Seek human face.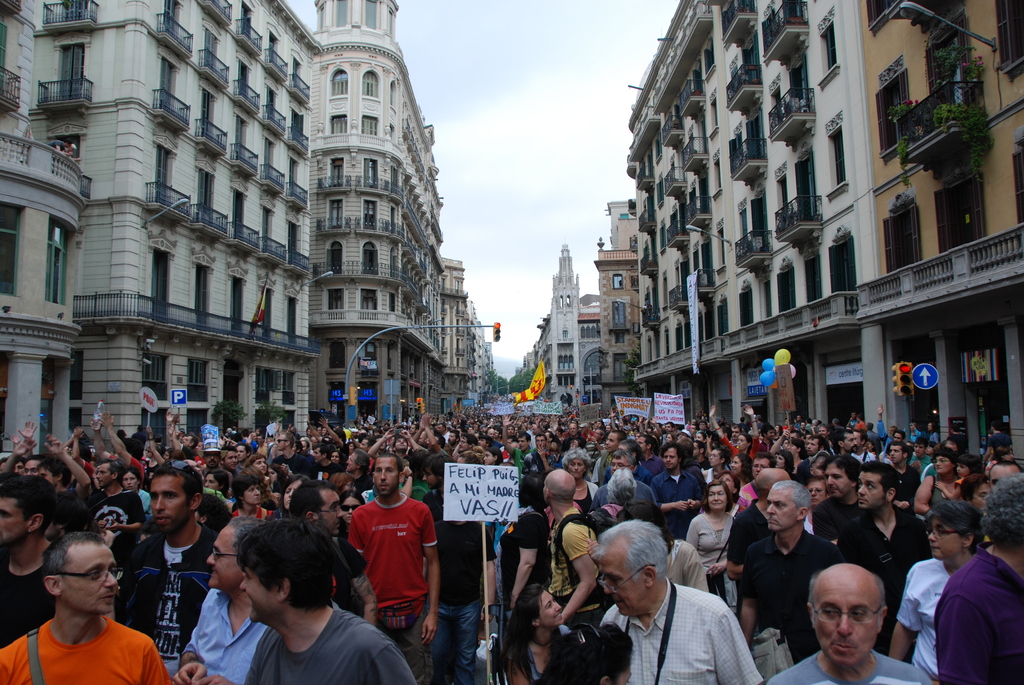
Rect(933, 453, 952, 475).
